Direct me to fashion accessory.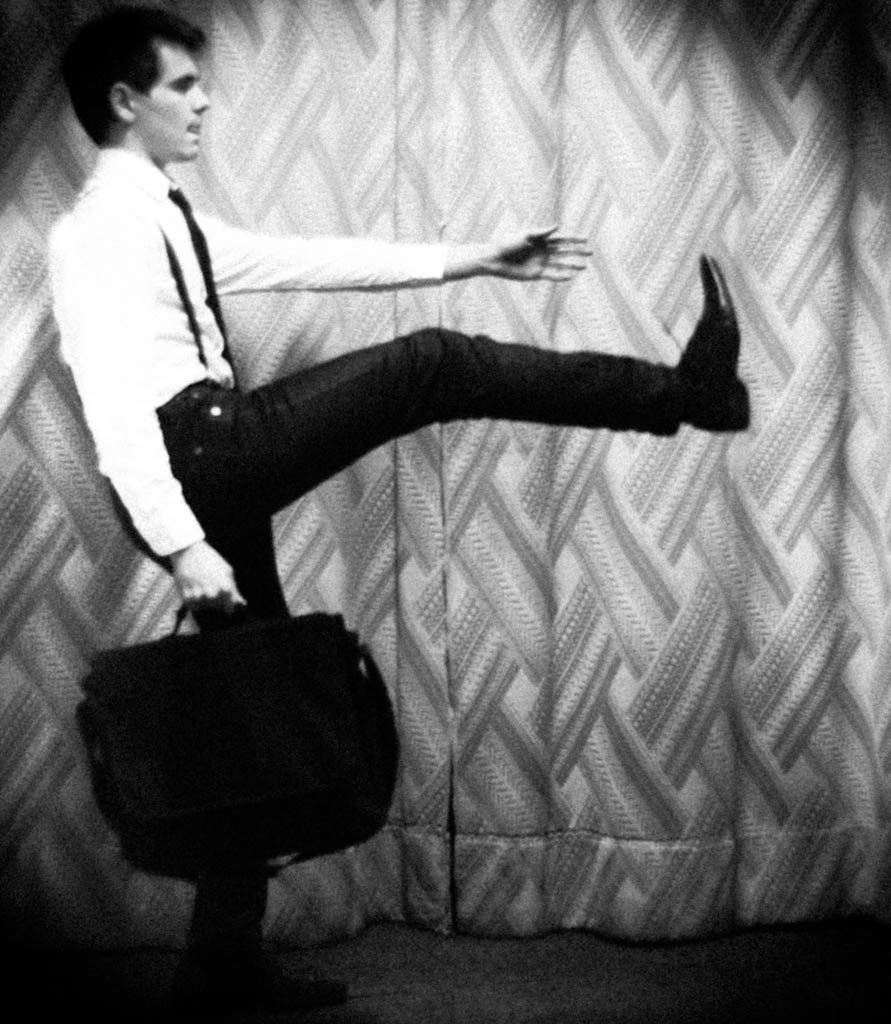
Direction: [668, 244, 750, 434].
